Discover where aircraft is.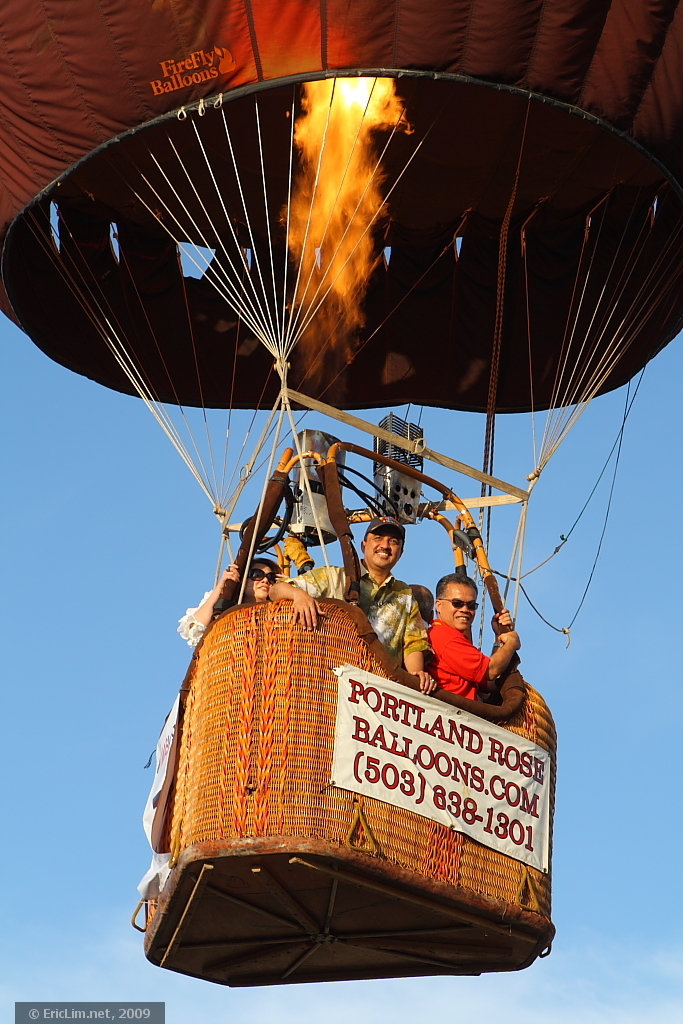
Discovered at pyautogui.locateOnScreen(0, 68, 624, 1020).
